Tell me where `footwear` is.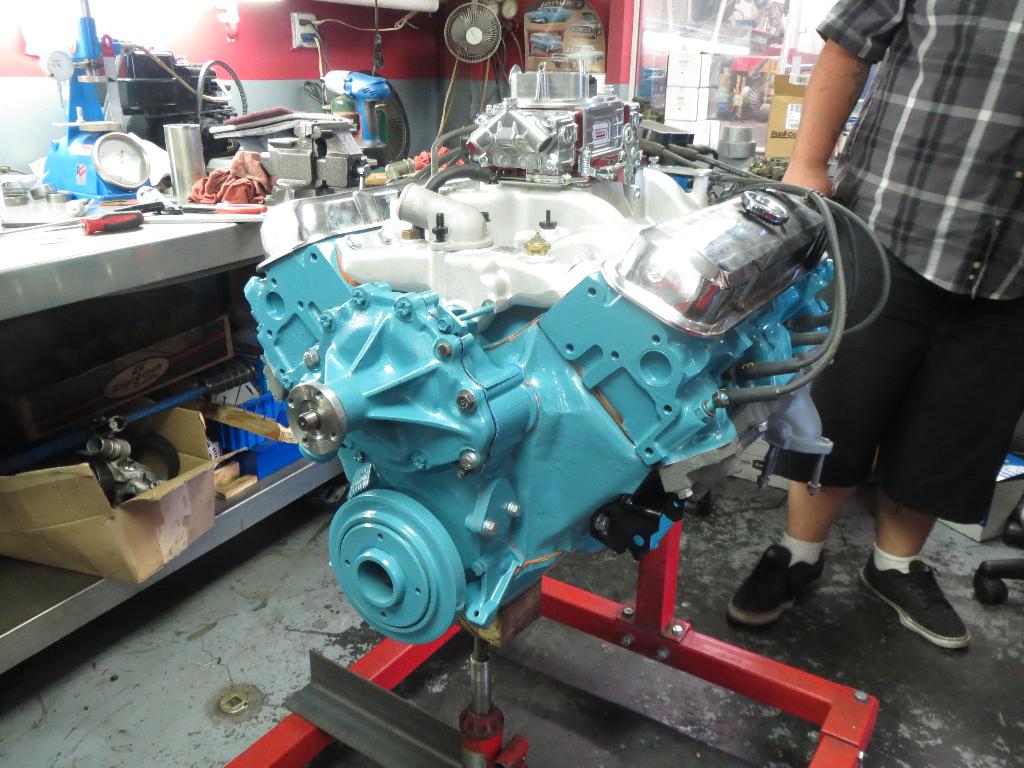
`footwear` is at box=[730, 545, 828, 627].
